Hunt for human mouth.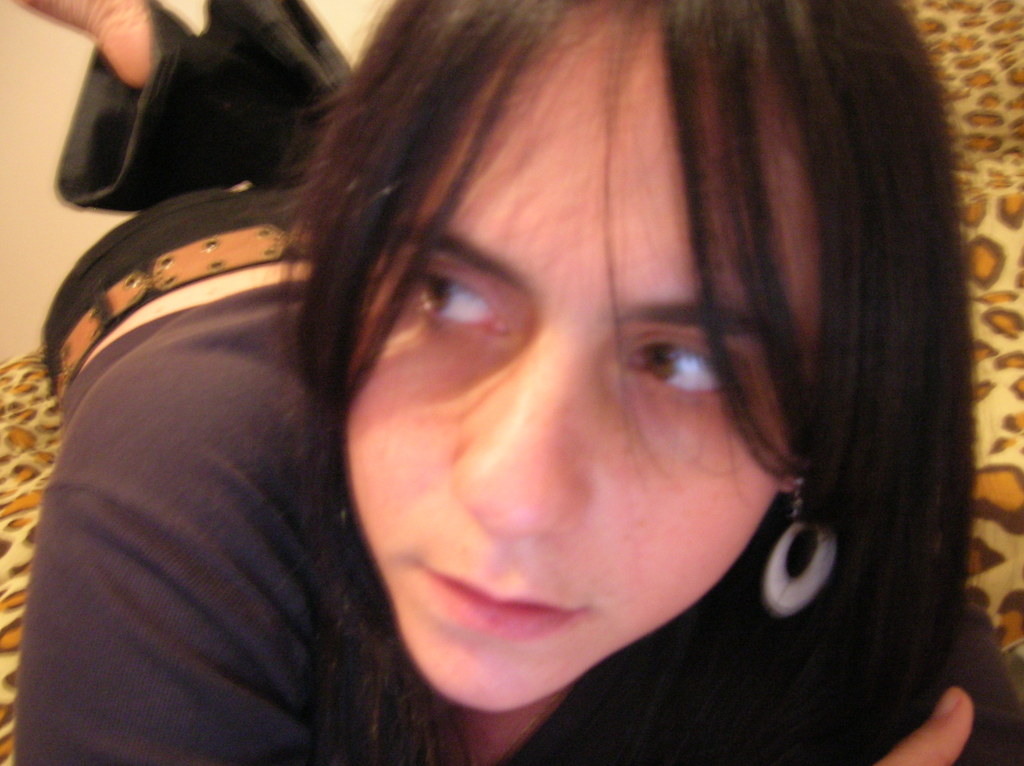
Hunted down at (421,566,590,640).
